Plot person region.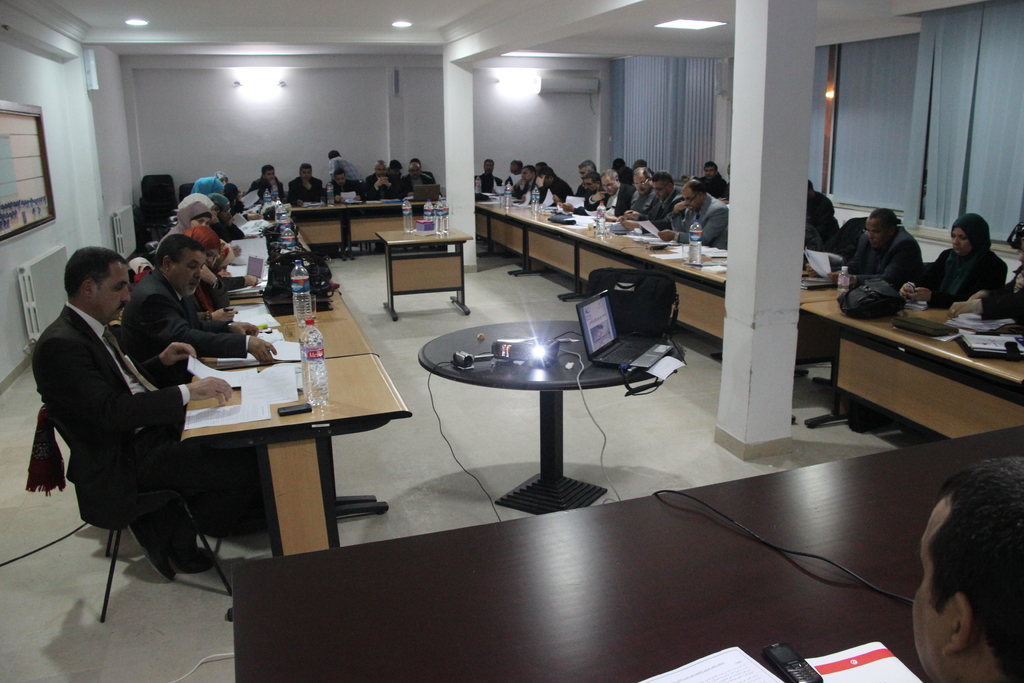
Plotted at 400 161 438 197.
